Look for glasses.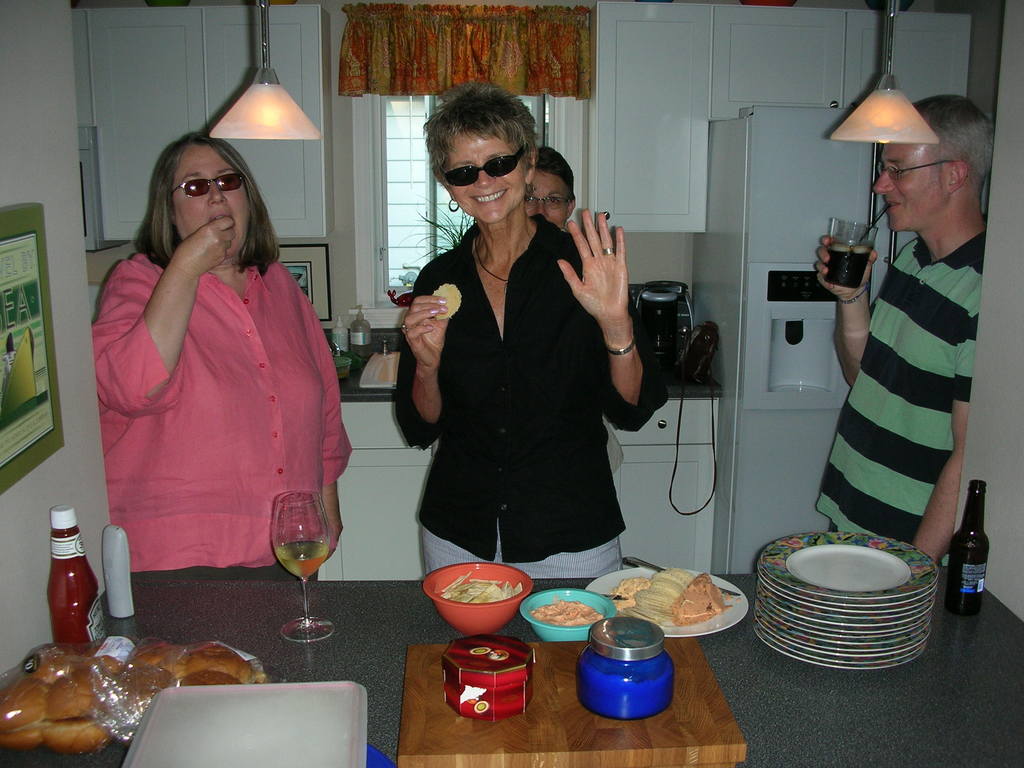
Found: x1=526, y1=197, x2=572, y2=213.
